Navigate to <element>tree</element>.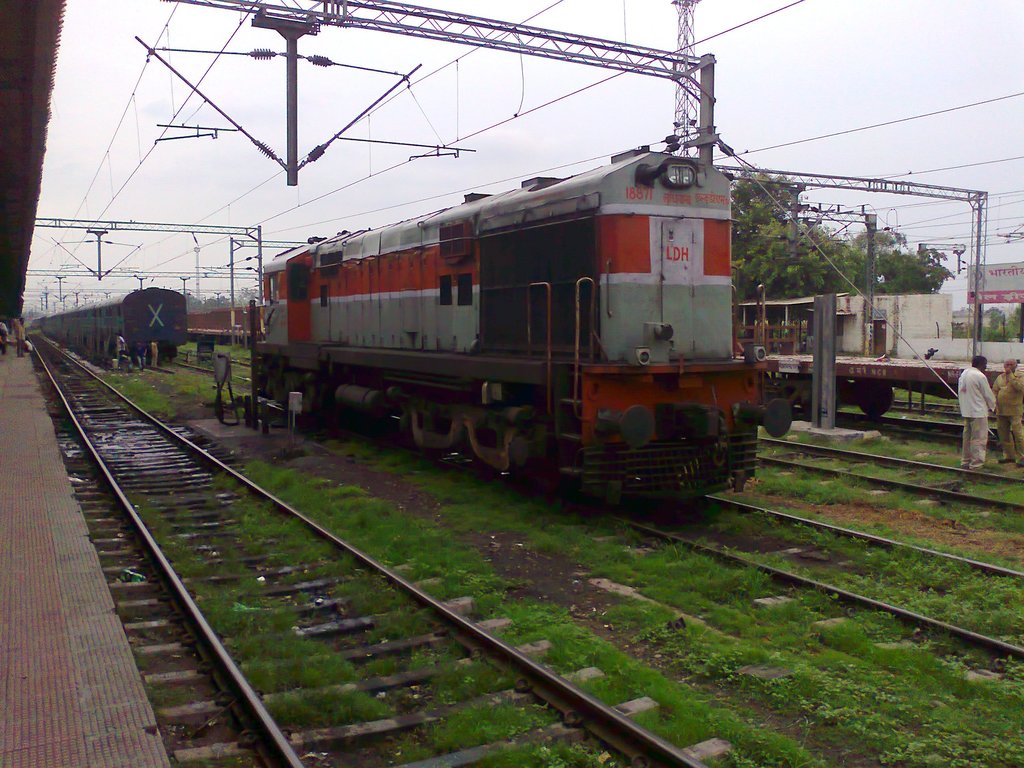
Navigation target: (x1=982, y1=304, x2=1021, y2=339).
